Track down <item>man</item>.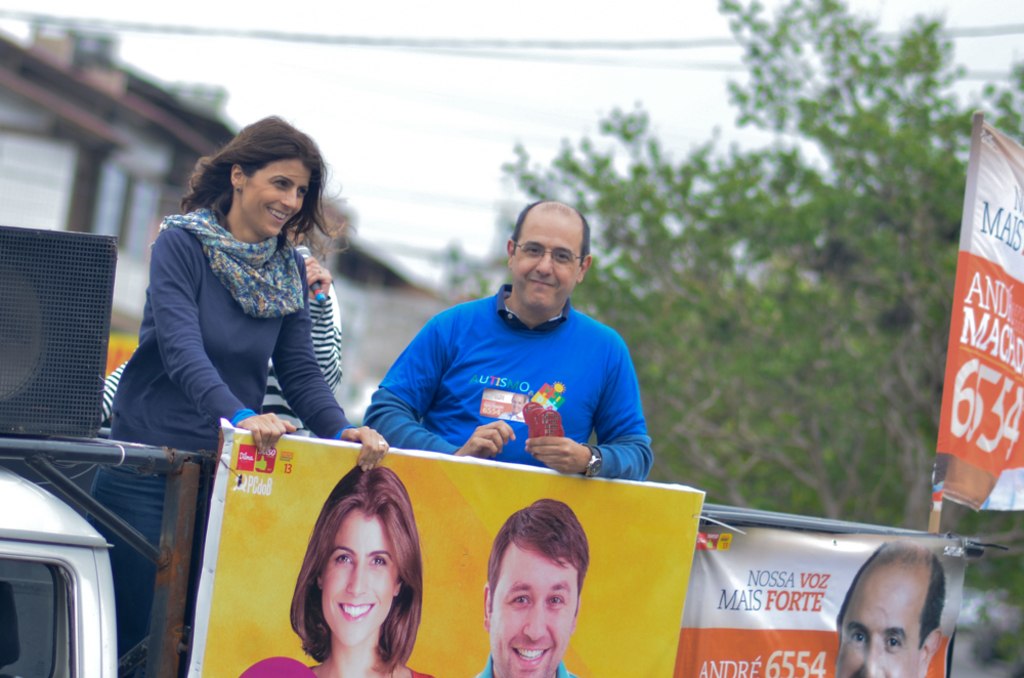
Tracked to x1=355, y1=206, x2=681, y2=511.
